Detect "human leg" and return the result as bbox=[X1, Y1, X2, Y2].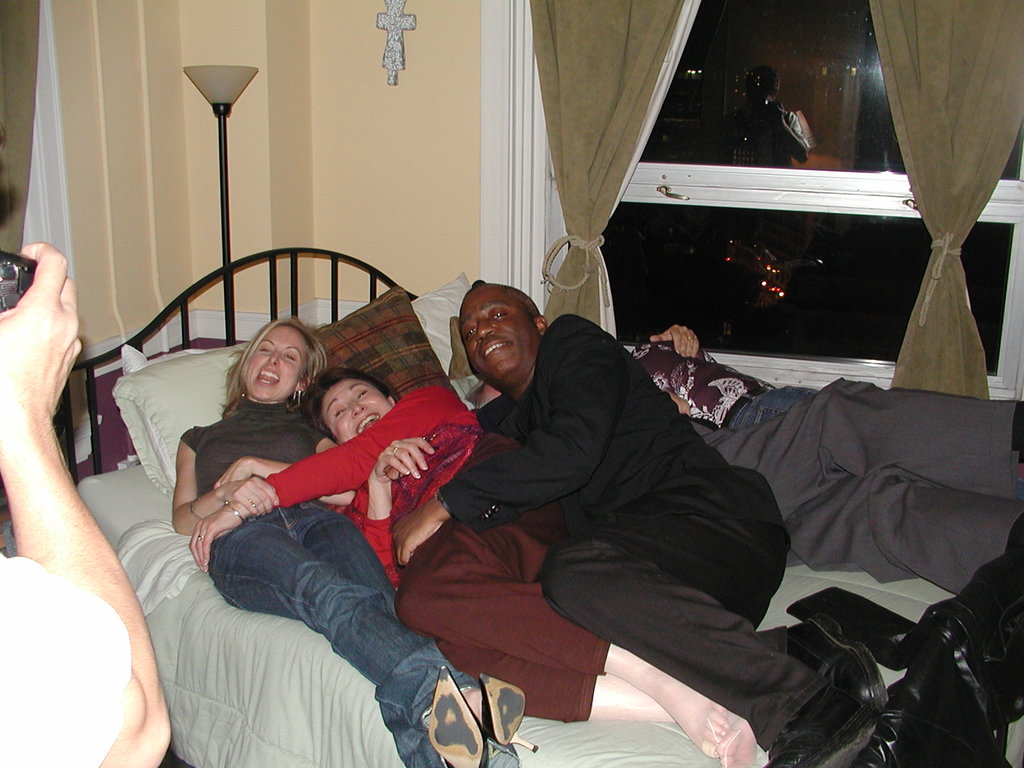
bbox=[540, 525, 876, 767].
